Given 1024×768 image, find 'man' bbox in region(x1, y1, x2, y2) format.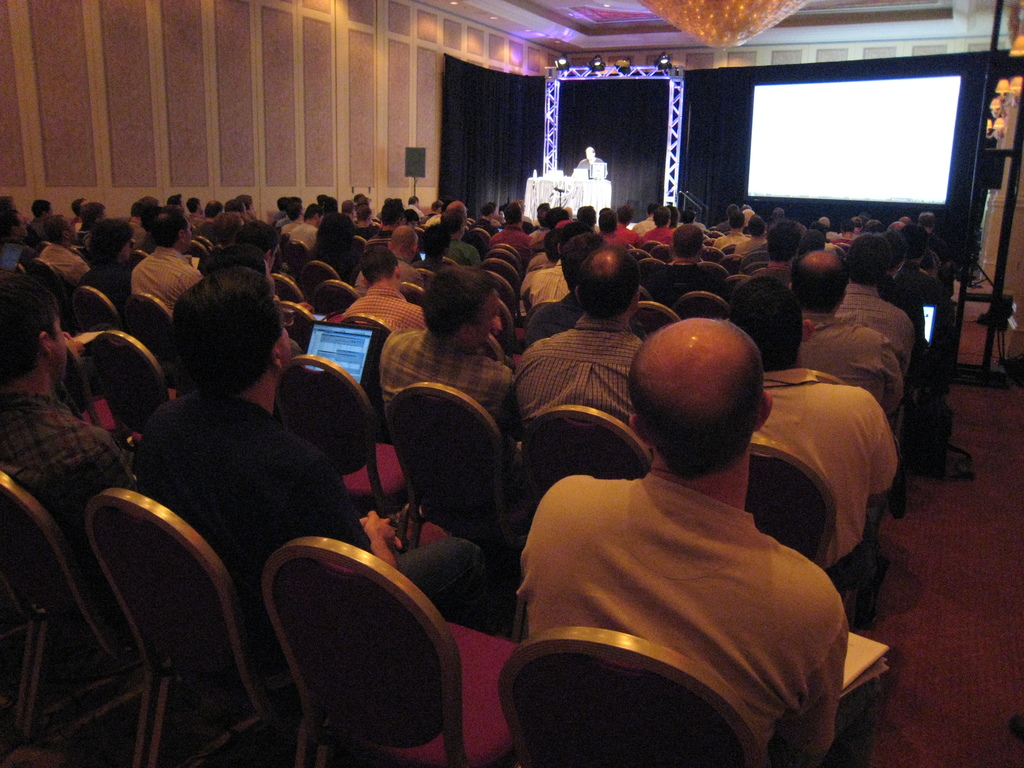
region(687, 207, 708, 228).
